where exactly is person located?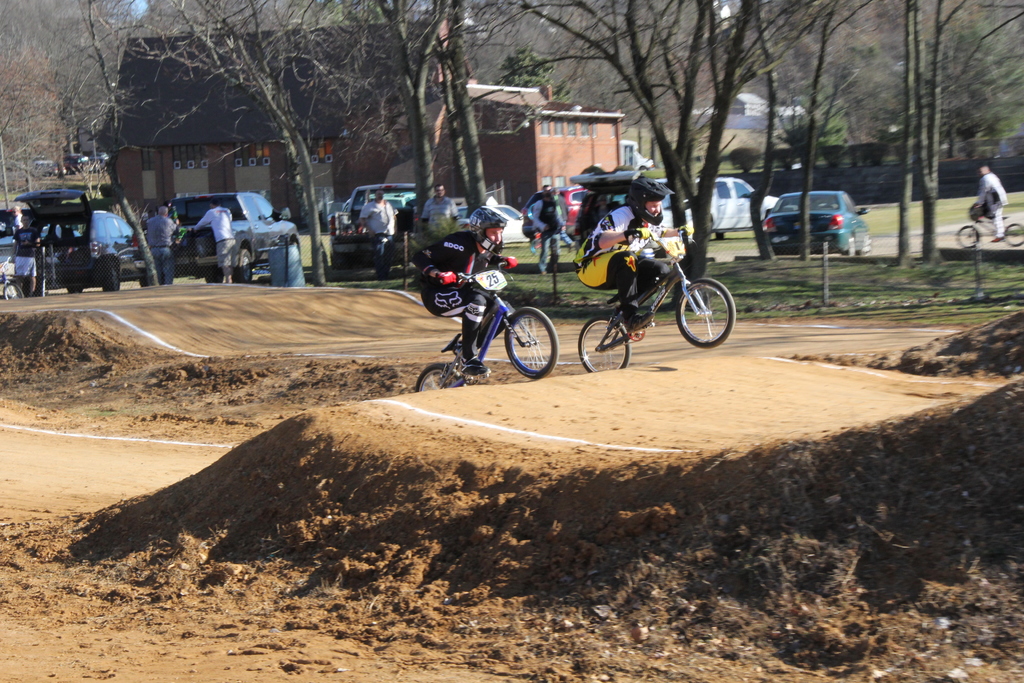
Its bounding box is <box>360,188,397,281</box>.
